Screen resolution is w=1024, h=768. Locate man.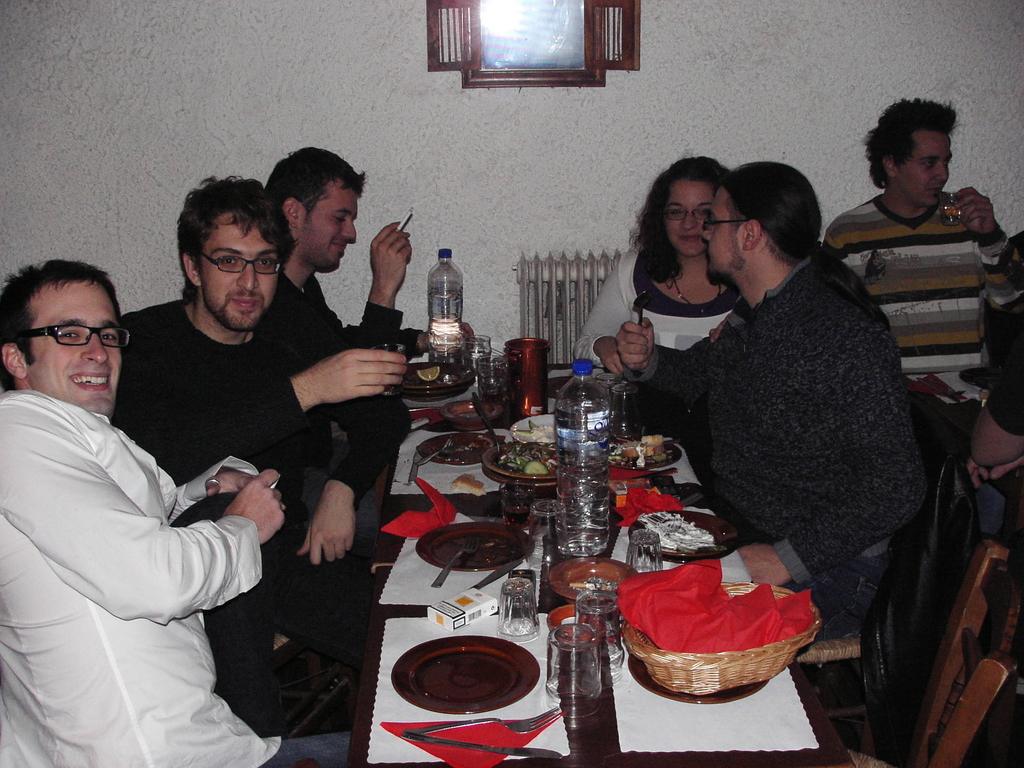
<box>614,161,927,746</box>.
